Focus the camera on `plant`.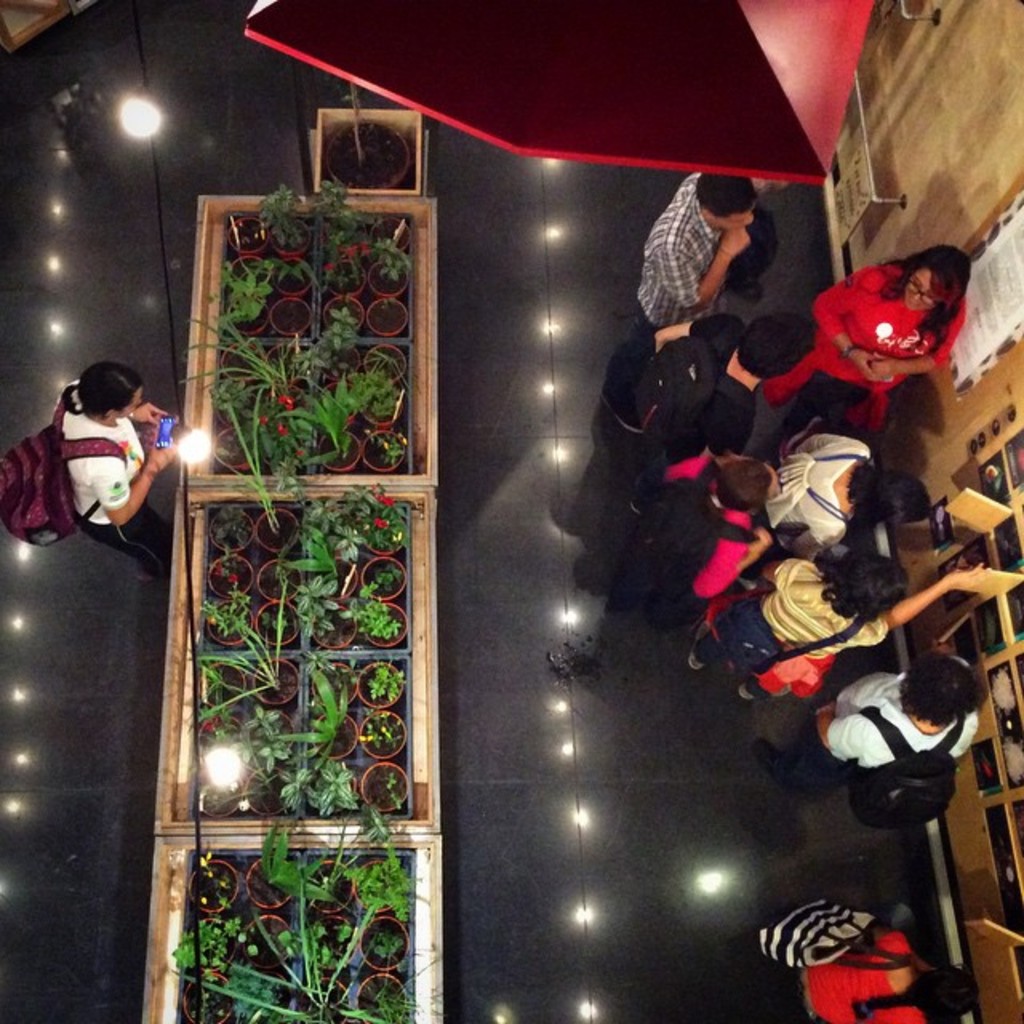
Focus region: (left=376, top=434, right=403, bottom=466).
